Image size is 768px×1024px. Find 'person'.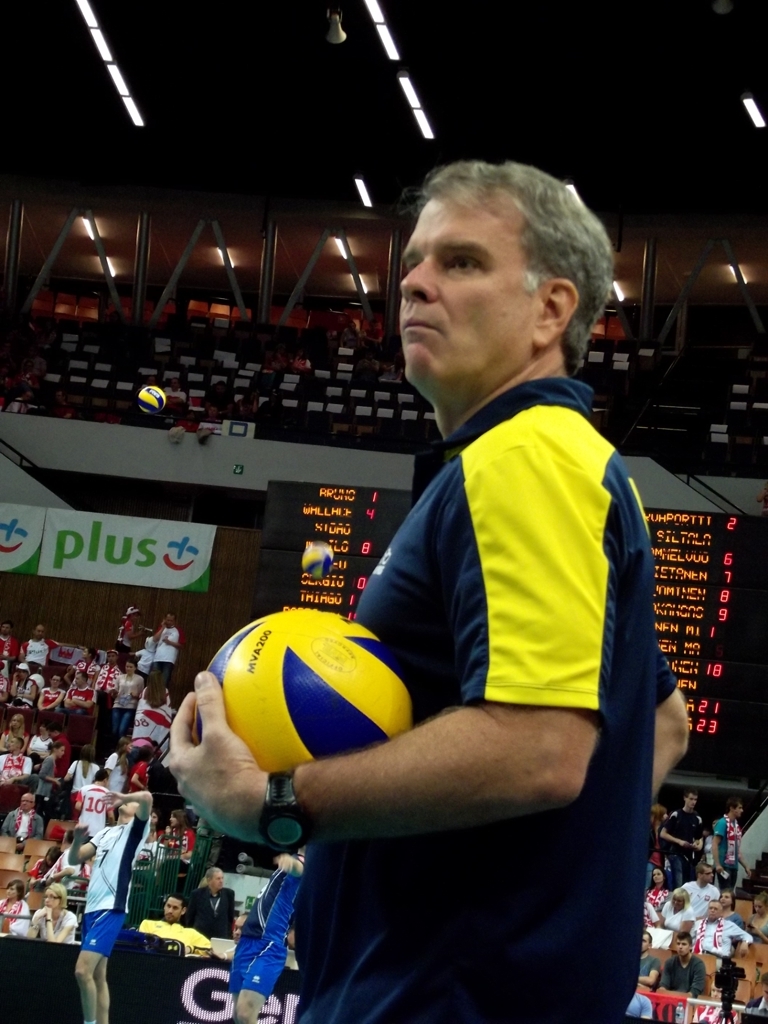
[711, 800, 754, 891].
